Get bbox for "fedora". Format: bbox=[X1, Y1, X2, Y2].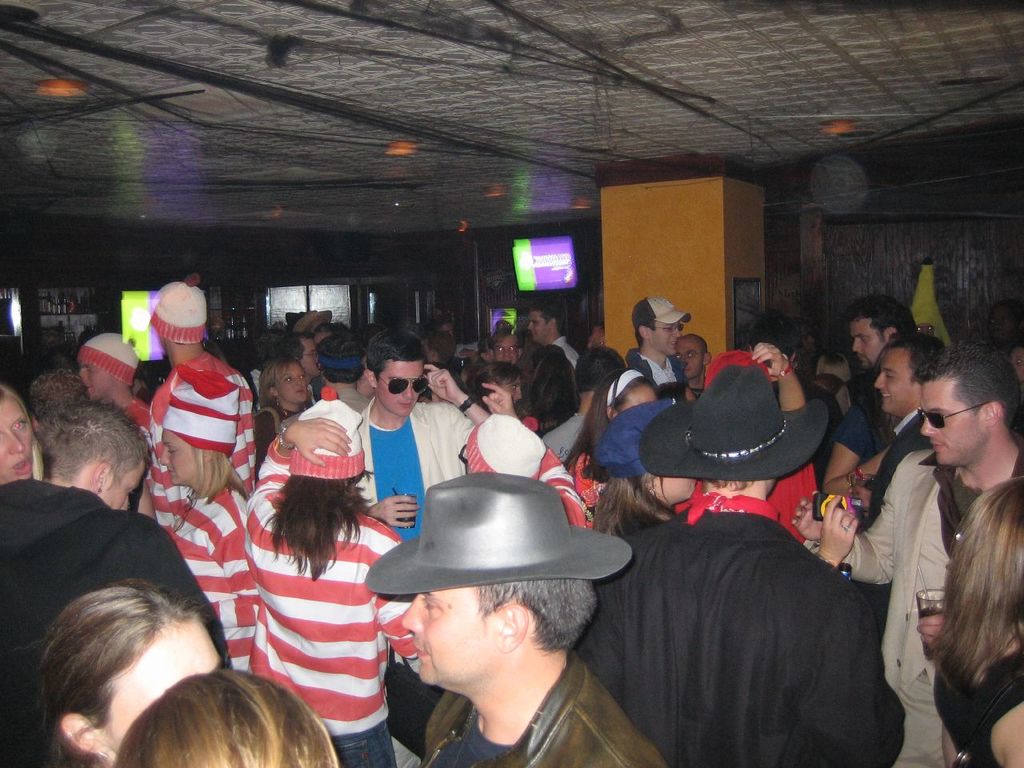
bbox=[639, 362, 825, 475].
